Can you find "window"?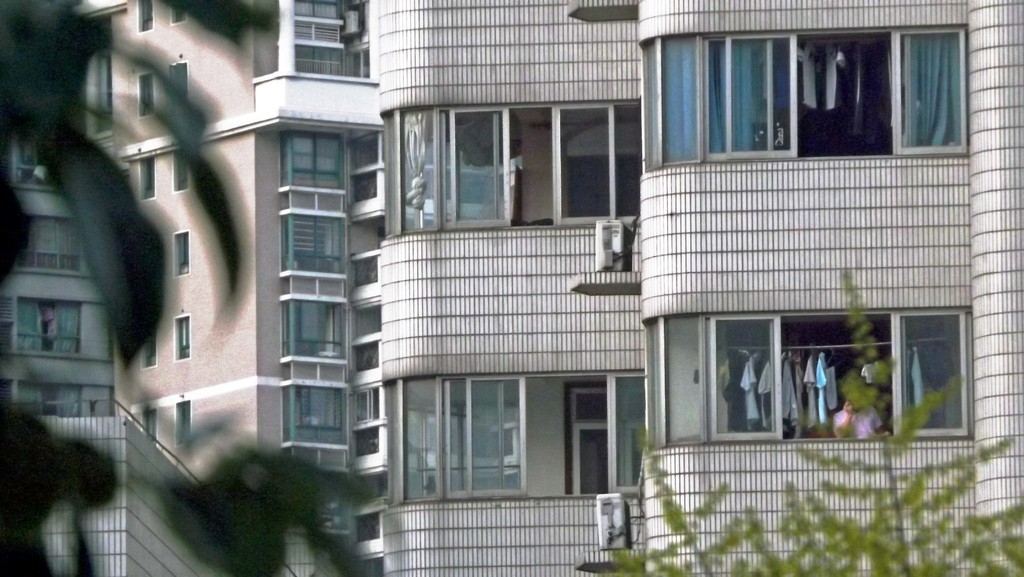
Yes, bounding box: 173,312,190,361.
